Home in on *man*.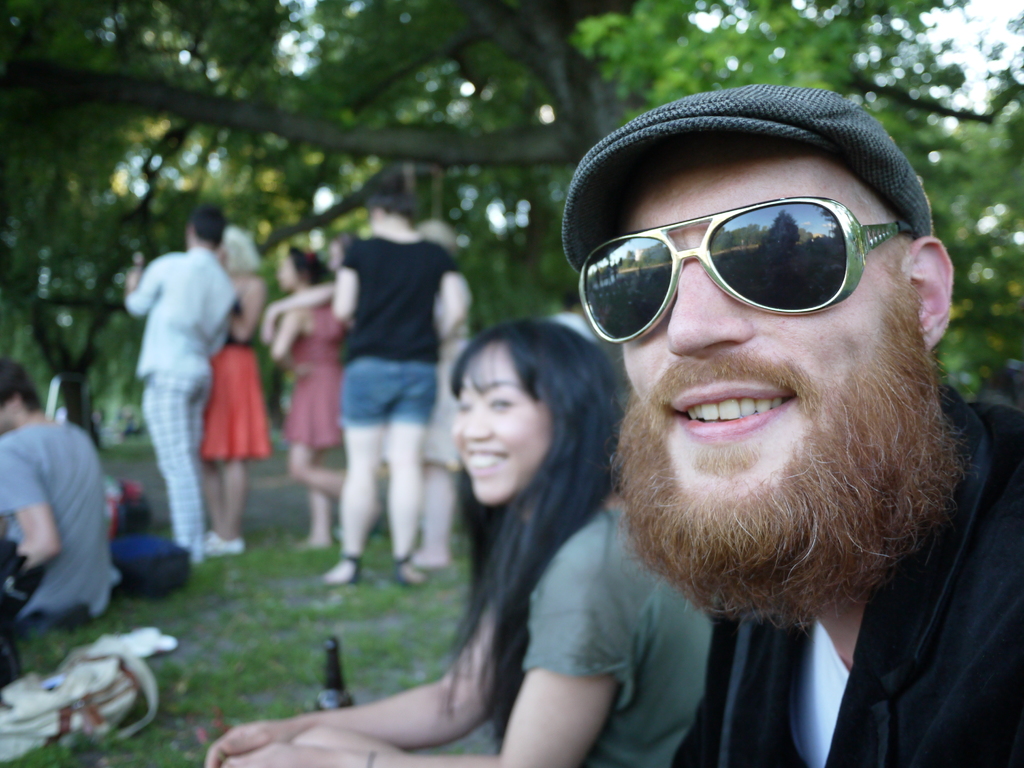
Homed in at [x1=125, y1=204, x2=240, y2=560].
